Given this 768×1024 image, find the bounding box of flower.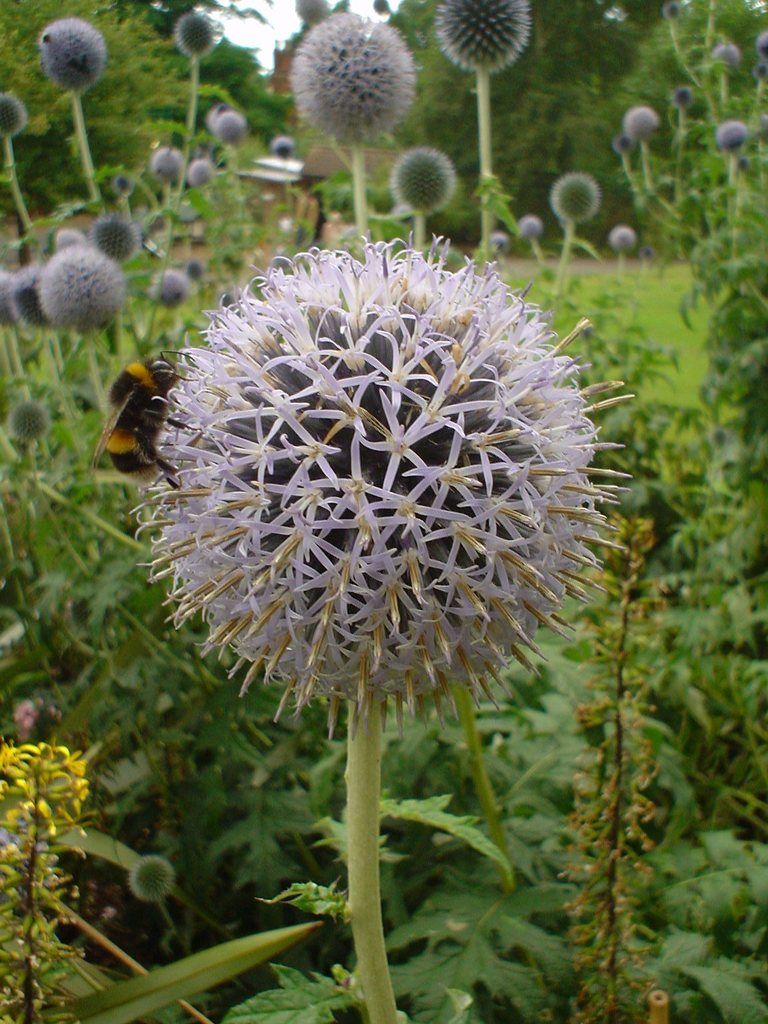
596,225,639,252.
